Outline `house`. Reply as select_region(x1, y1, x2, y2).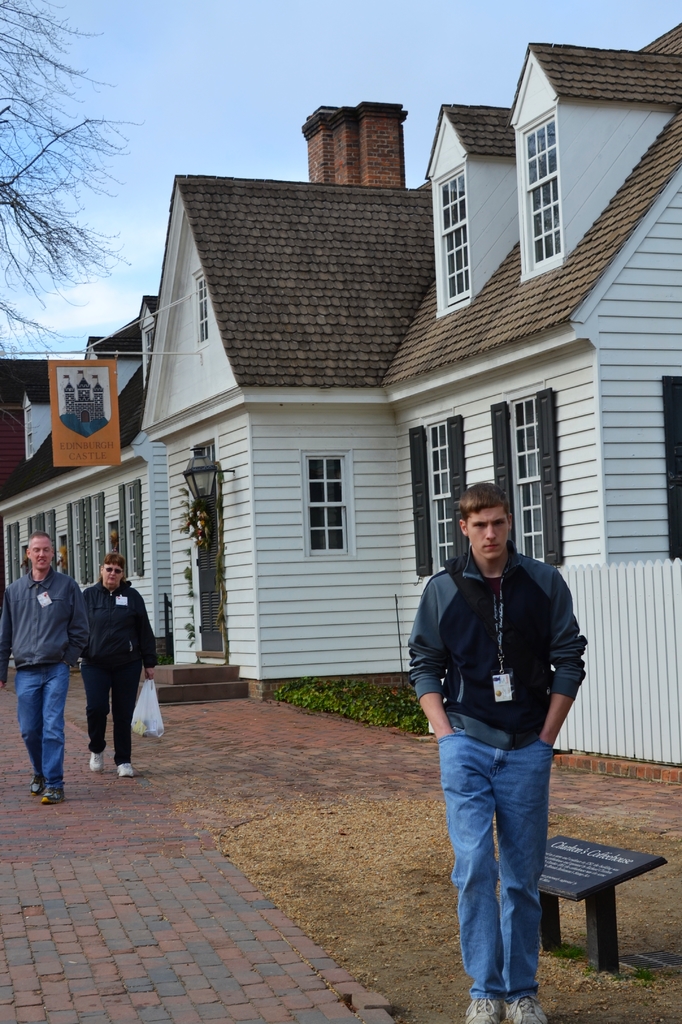
select_region(136, 87, 435, 710).
